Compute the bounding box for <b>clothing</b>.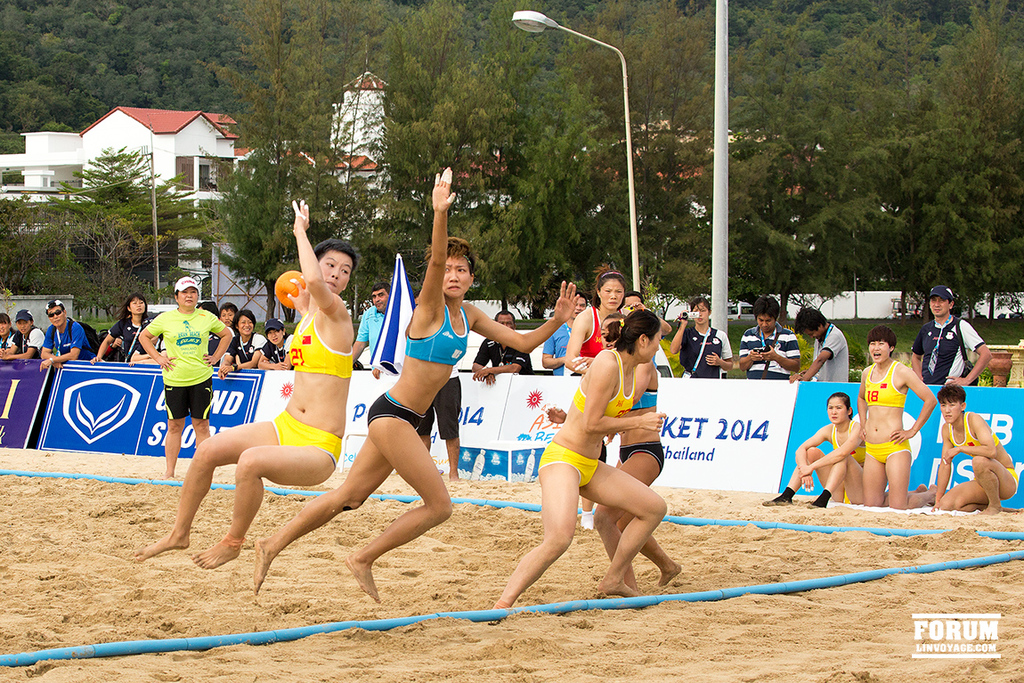
{"x1": 570, "y1": 305, "x2": 626, "y2": 374}.
